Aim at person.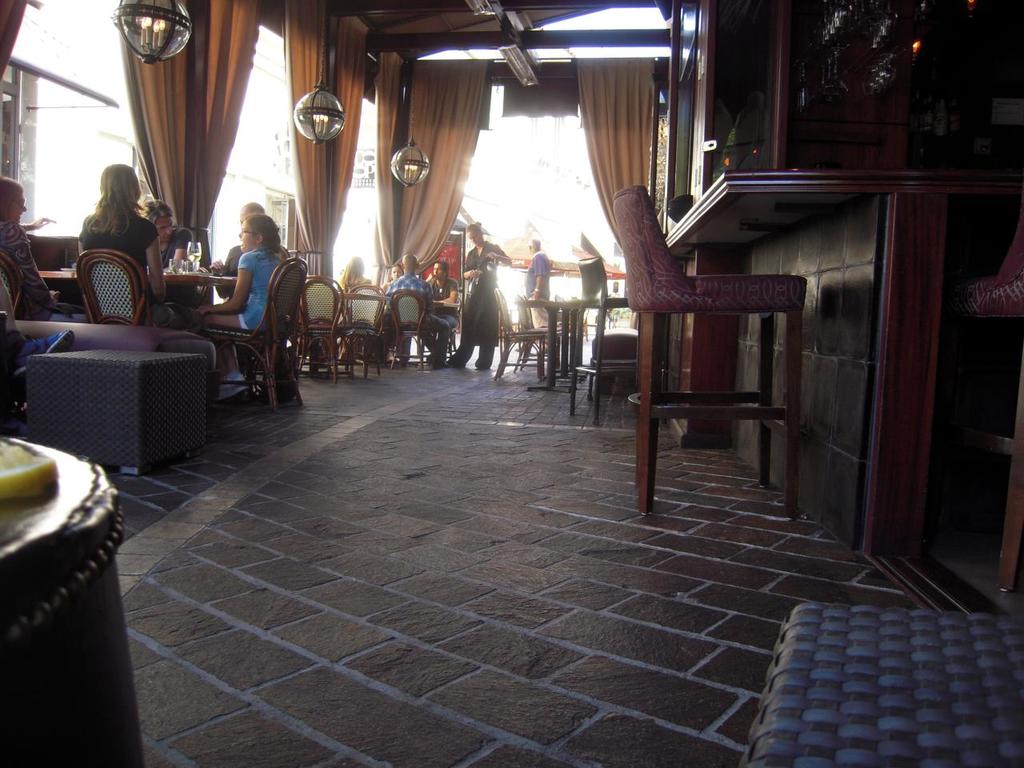
Aimed at <box>433,220,511,370</box>.
